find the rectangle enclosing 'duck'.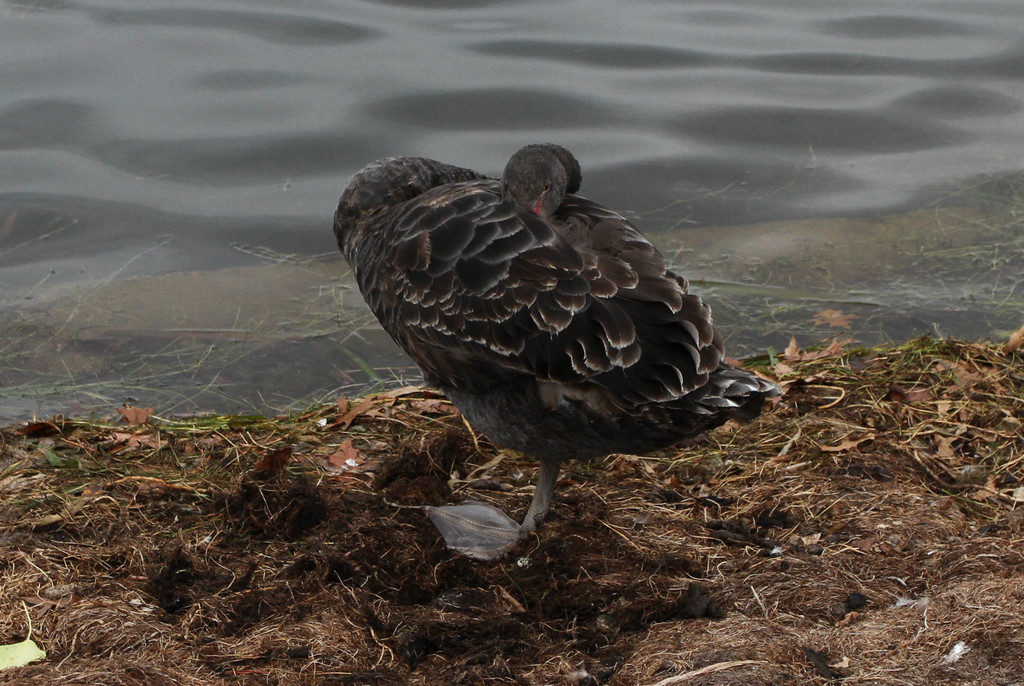
333, 127, 751, 562.
